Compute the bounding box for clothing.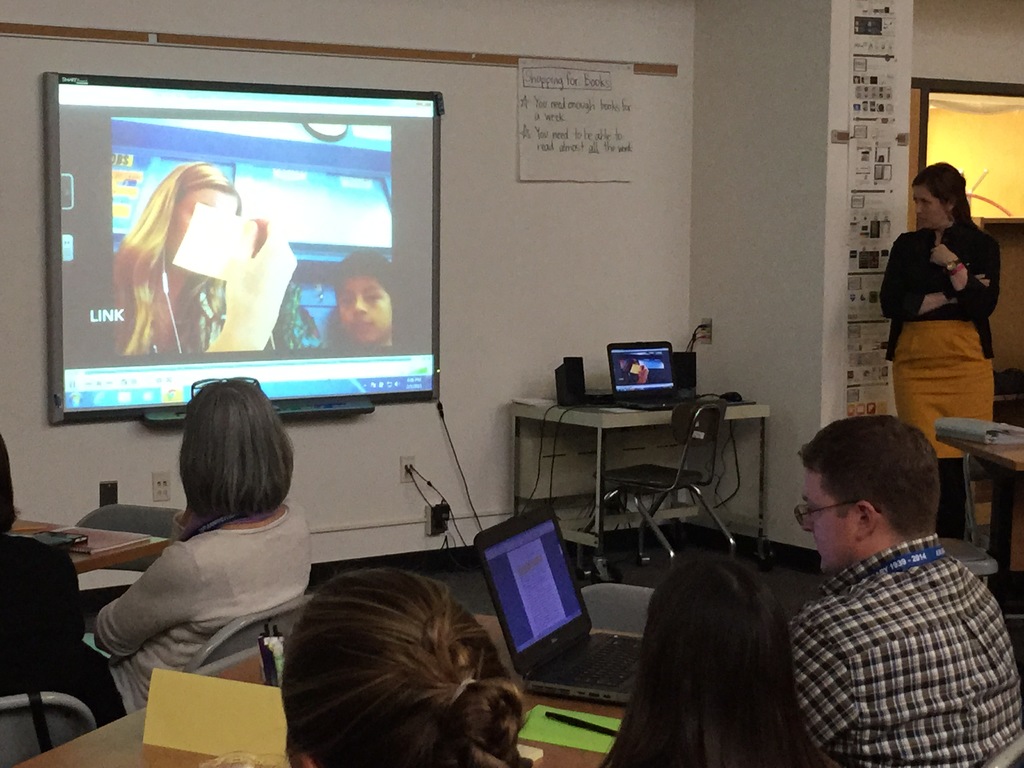
Rect(763, 506, 1017, 751).
